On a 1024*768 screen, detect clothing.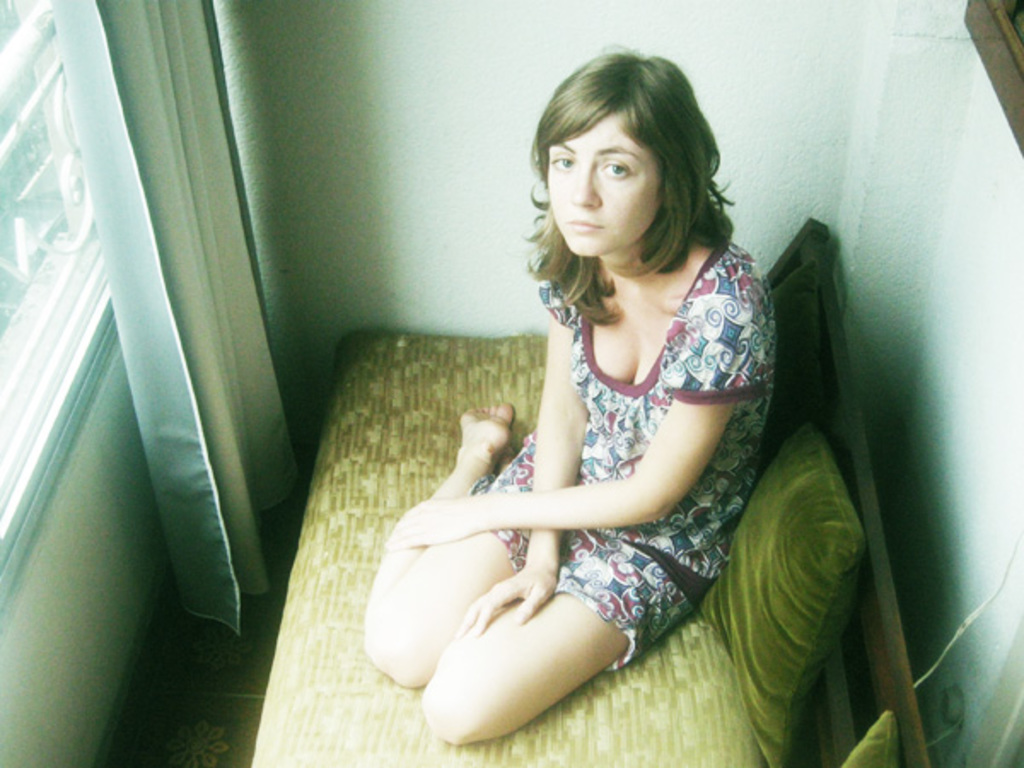
x1=471 y1=227 x2=778 y2=676.
